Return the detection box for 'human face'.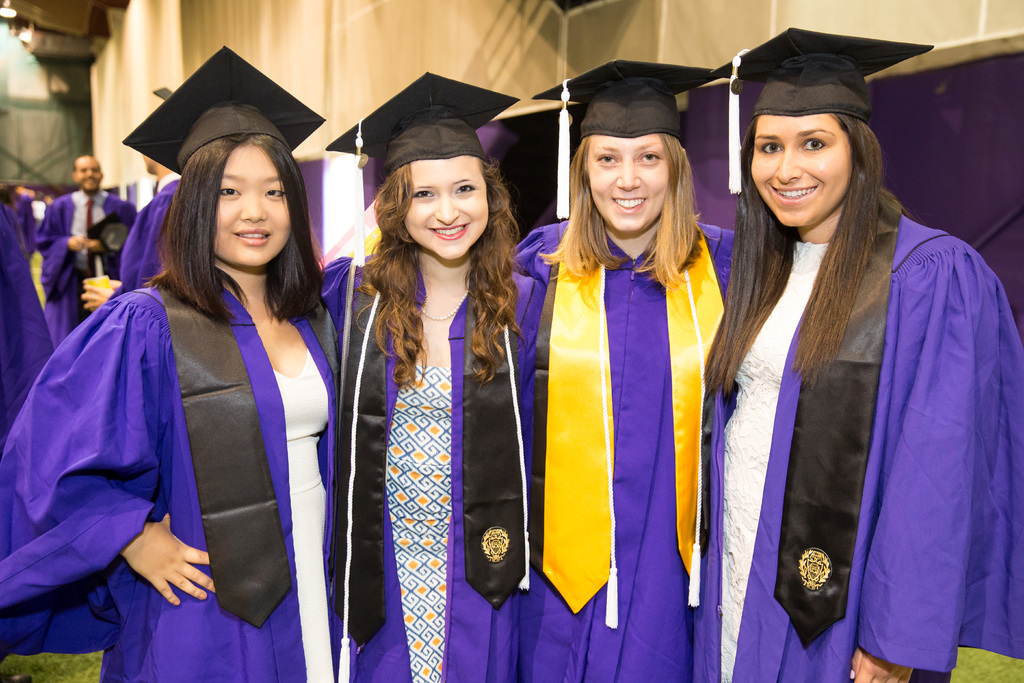
l=586, t=130, r=666, b=234.
